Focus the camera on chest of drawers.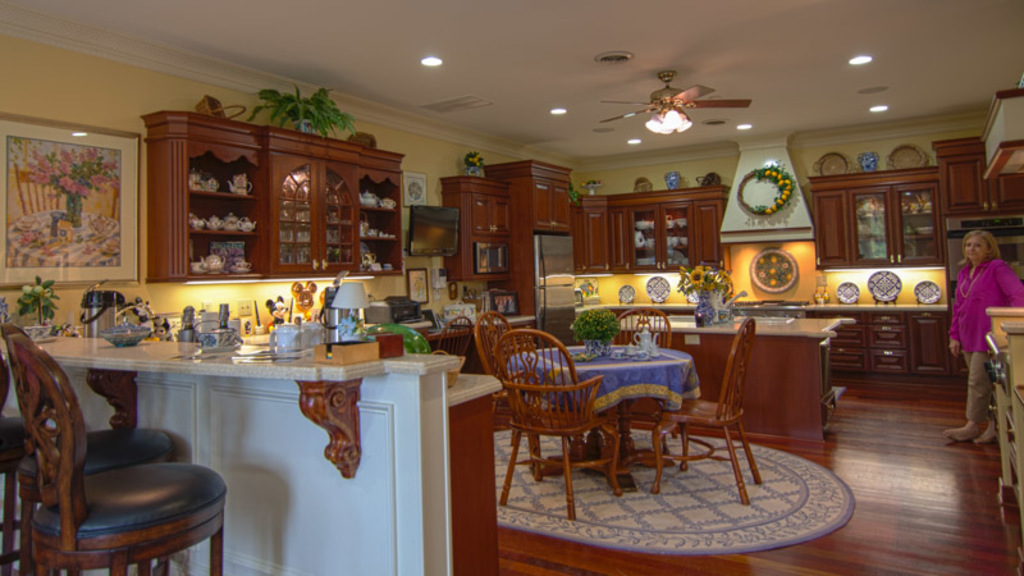
Focus region: (x1=827, y1=308, x2=910, y2=374).
